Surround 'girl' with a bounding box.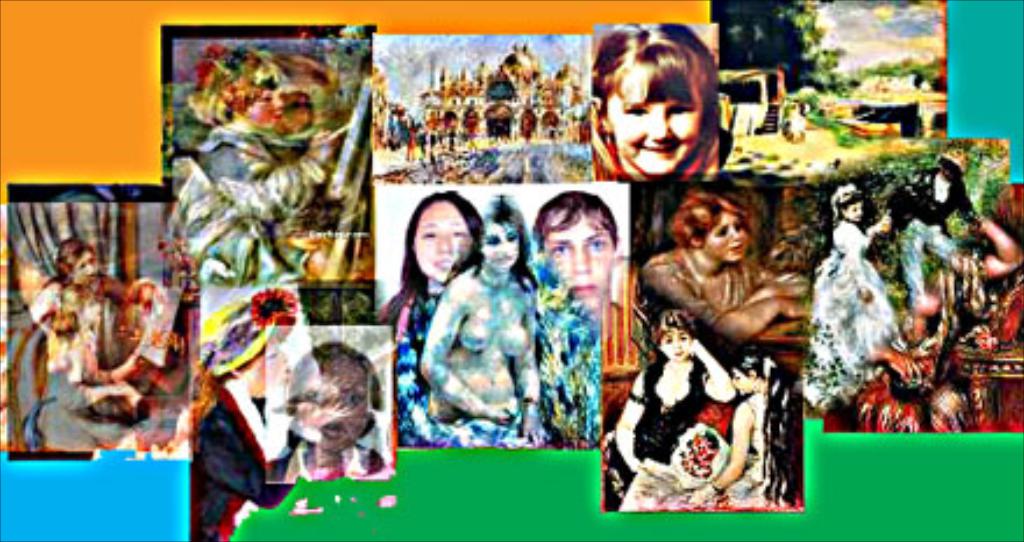
808, 184, 905, 405.
